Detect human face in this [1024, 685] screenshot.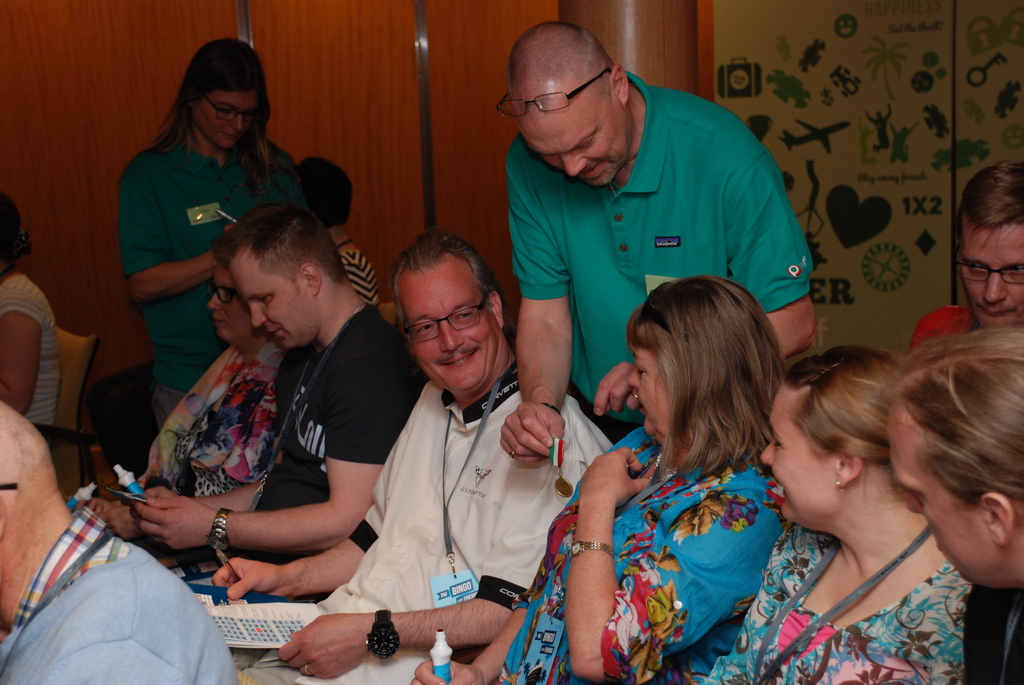
Detection: (x1=758, y1=391, x2=830, y2=535).
